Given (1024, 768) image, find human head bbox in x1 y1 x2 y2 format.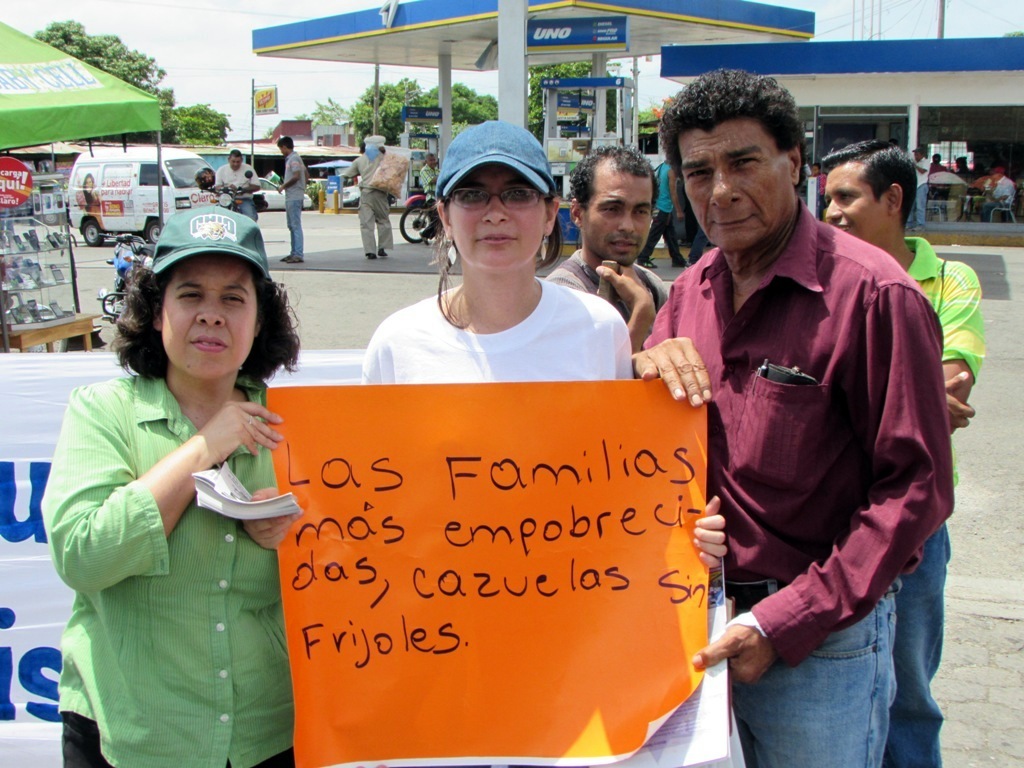
661 70 809 258.
